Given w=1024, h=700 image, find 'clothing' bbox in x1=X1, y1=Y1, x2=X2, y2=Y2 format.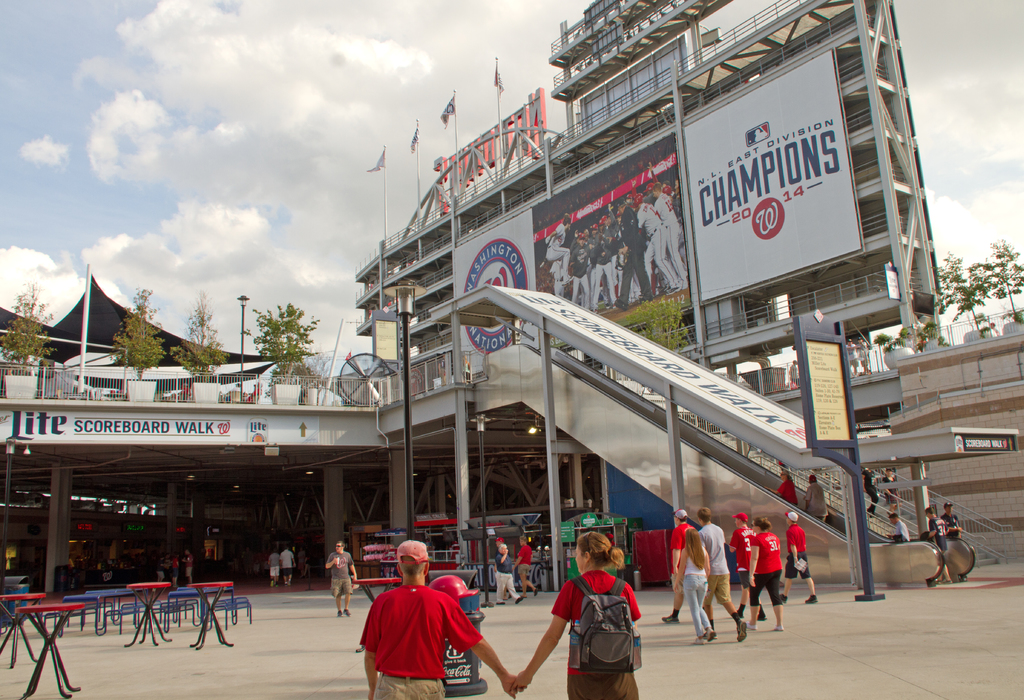
x1=929, y1=525, x2=945, y2=559.
